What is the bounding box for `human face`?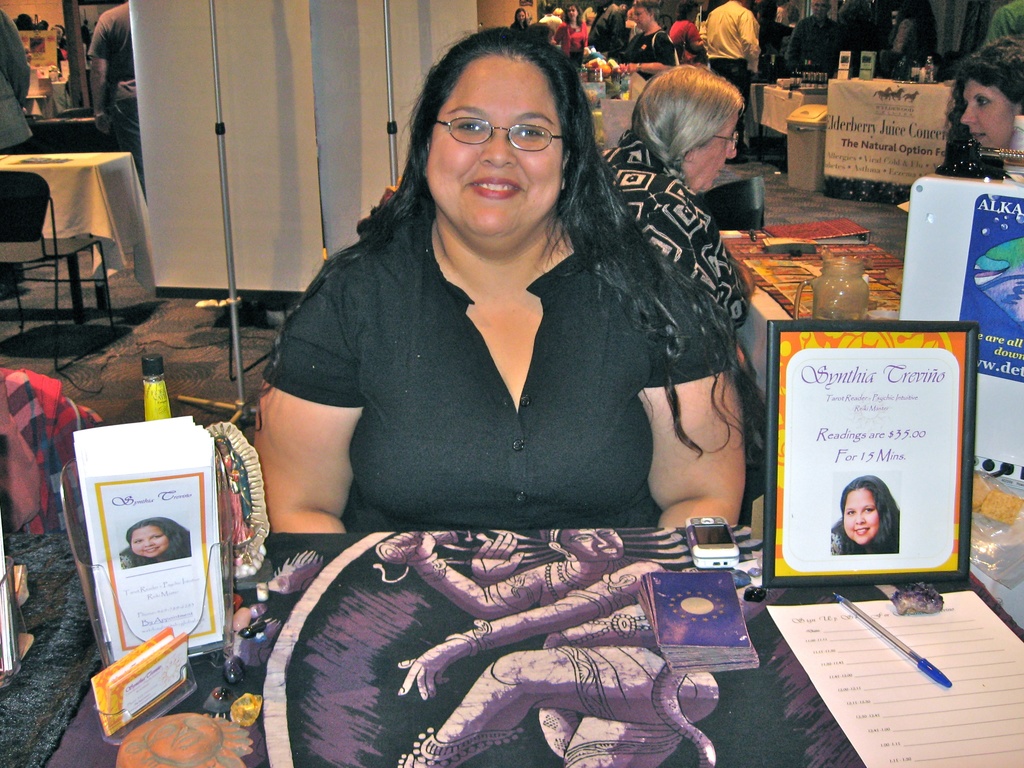
[x1=845, y1=488, x2=878, y2=543].
